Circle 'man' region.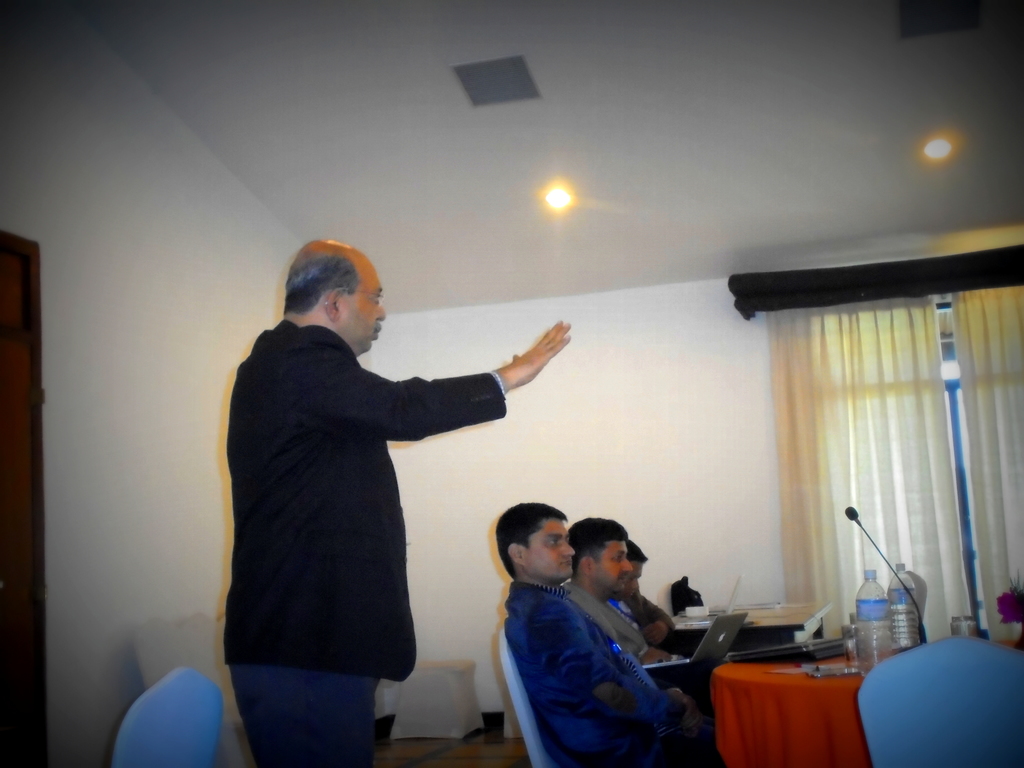
Region: box(562, 516, 672, 664).
